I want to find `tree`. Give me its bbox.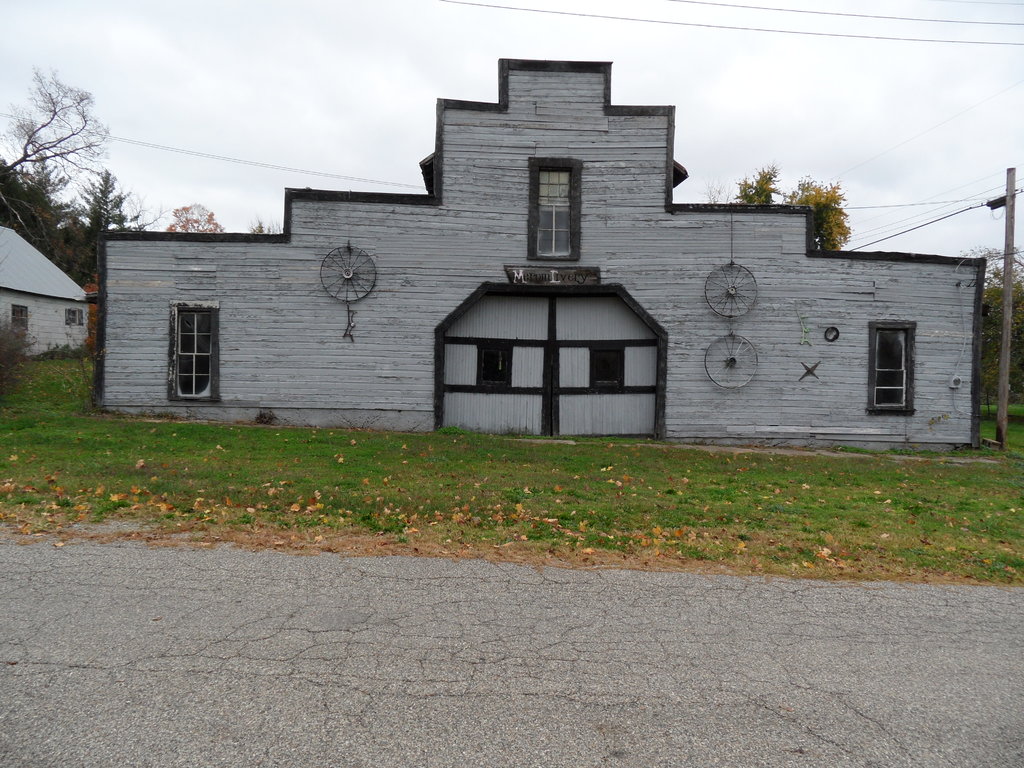
[163, 200, 230, 236].
